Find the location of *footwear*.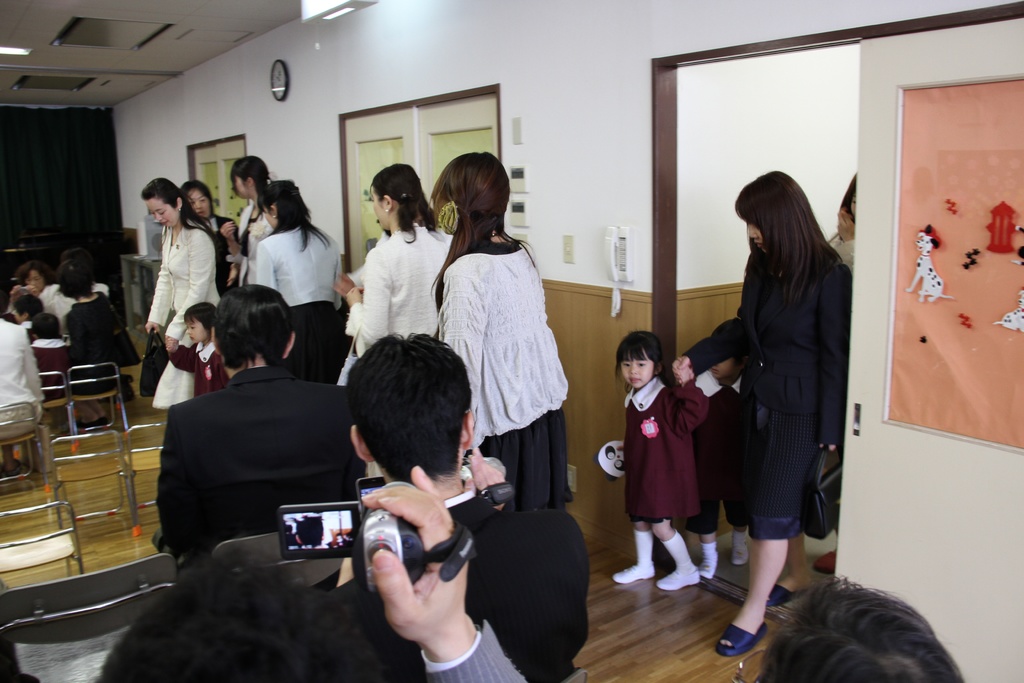
Location: 659:572:697:589.
